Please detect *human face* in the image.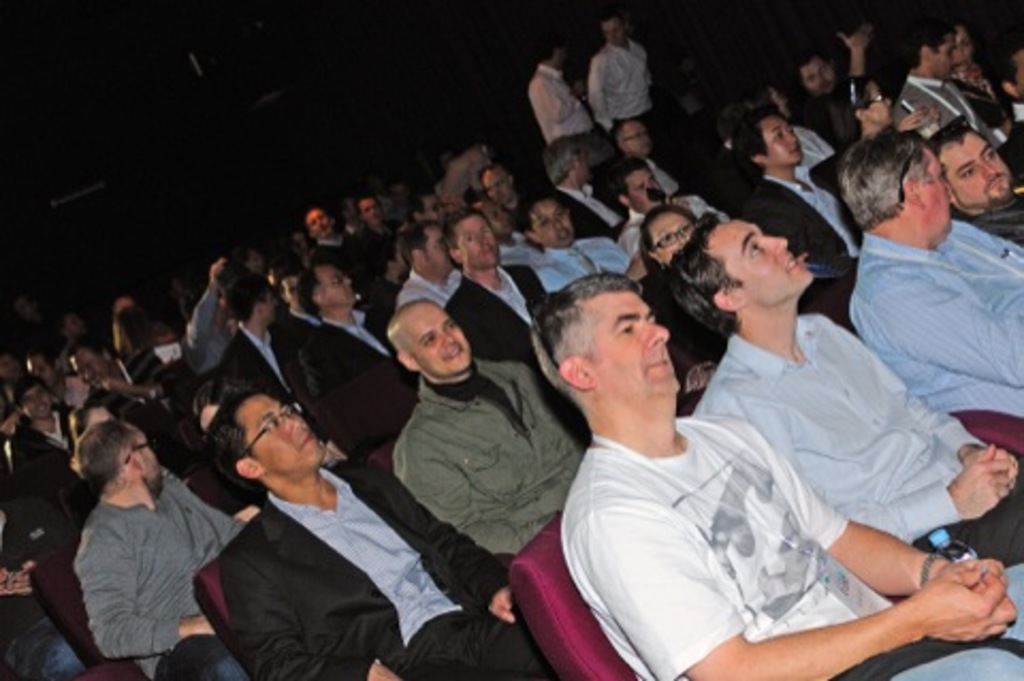
401,303,474,378.
